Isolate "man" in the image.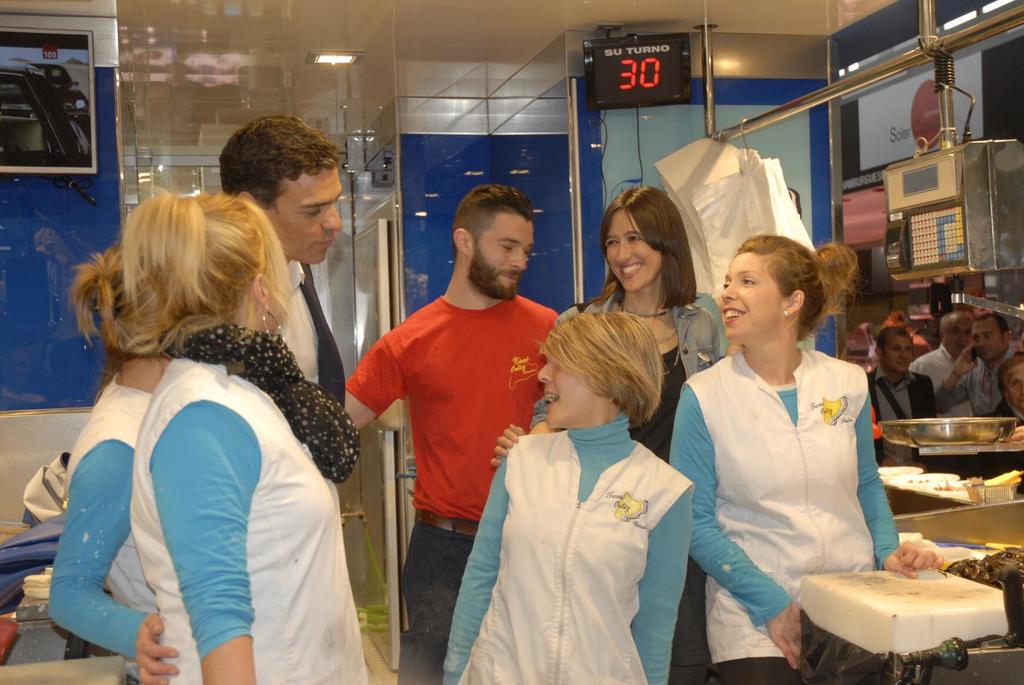
Isolated region: pyautogui.locateOnScreen(218, 113, 346, 415).
